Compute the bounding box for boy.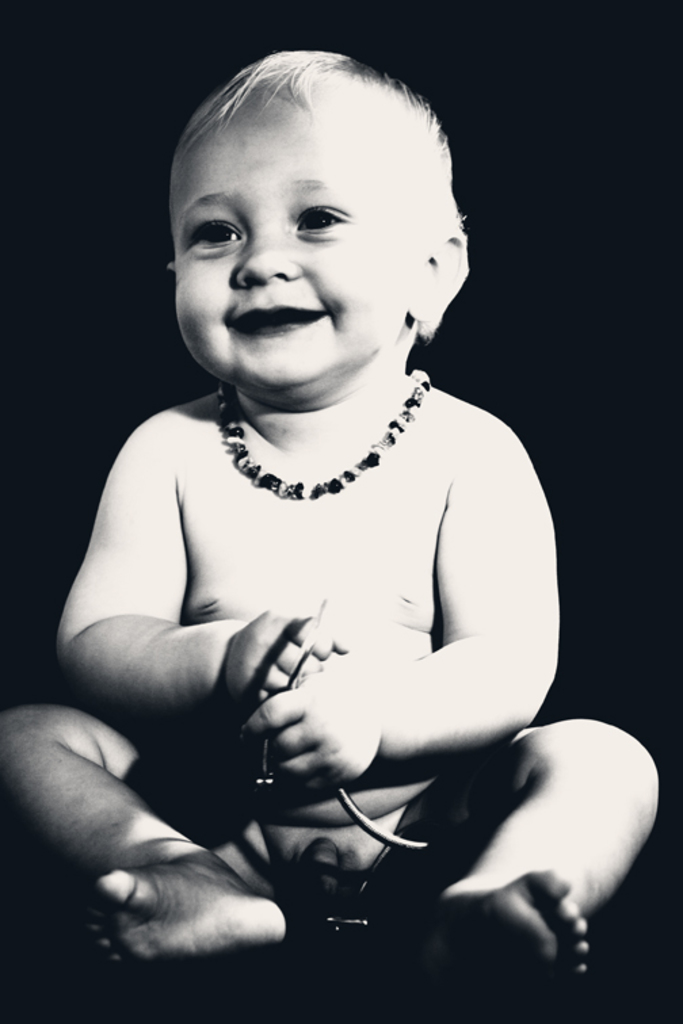
region(9, 27, 668, 975).
